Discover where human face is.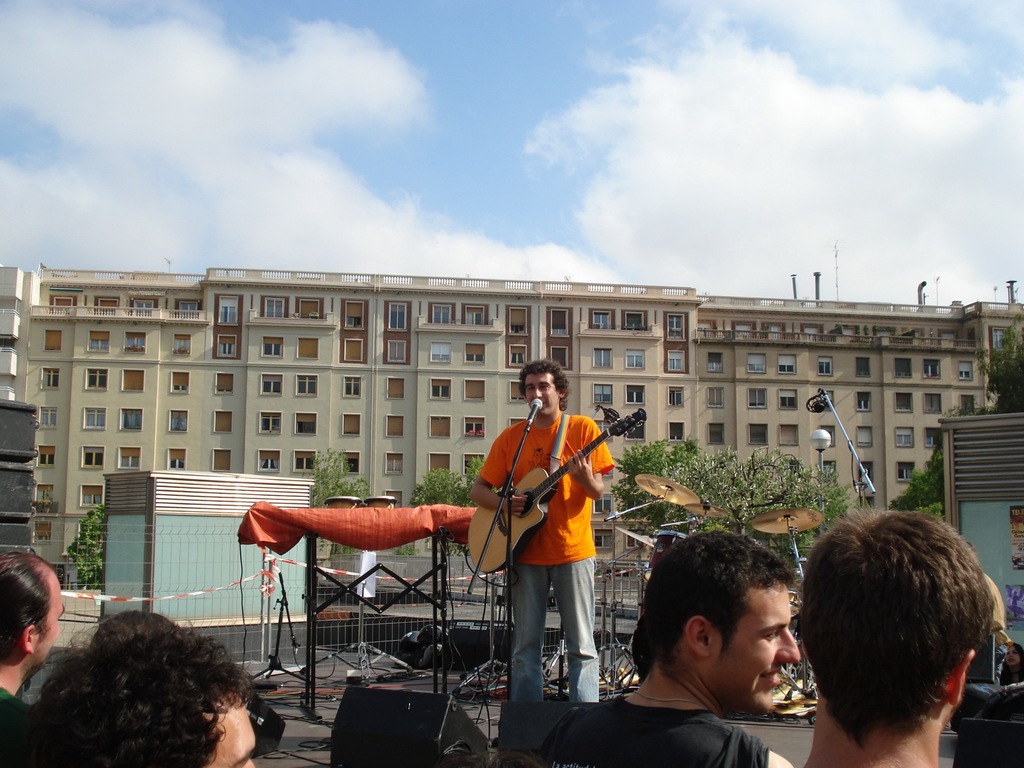
Discovered at <box>33,577,65,665</box>.
